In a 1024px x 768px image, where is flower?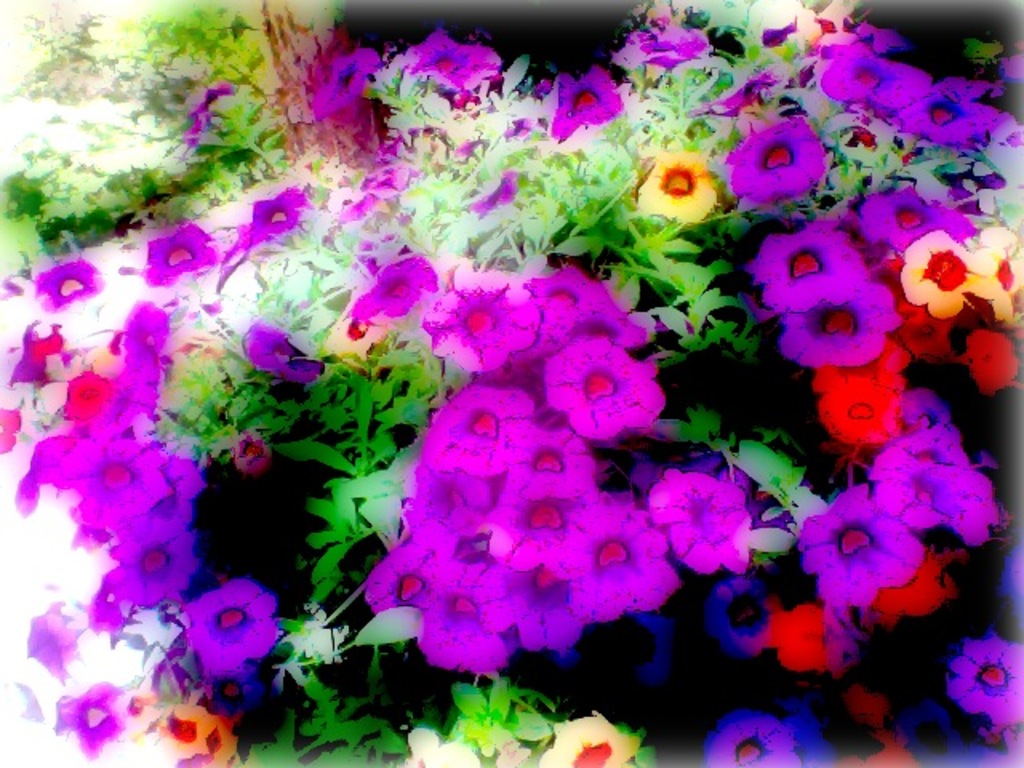
x1=702, y1=179, x2=1019, y2=766.
